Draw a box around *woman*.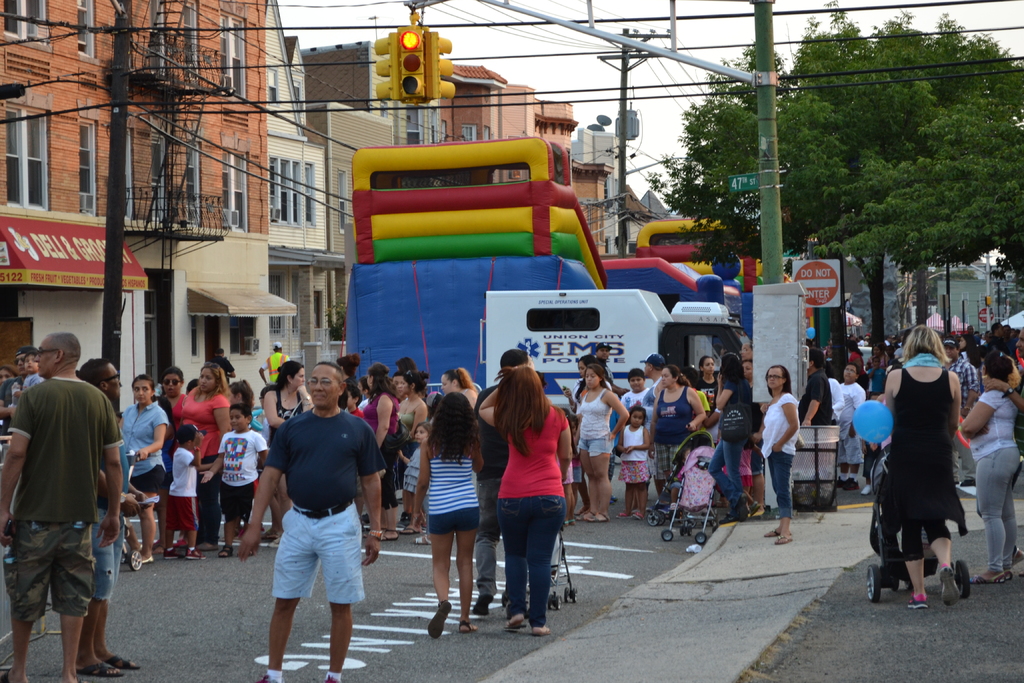
708/352/751/529.
